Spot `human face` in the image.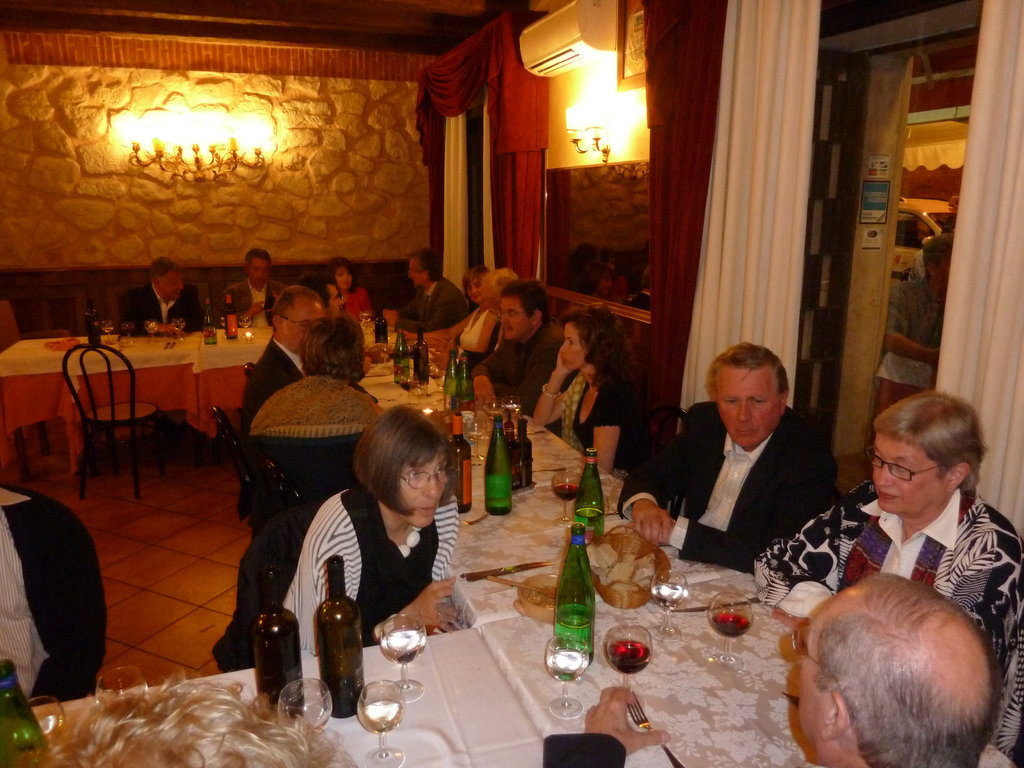
`human face` found at x1=399, y1=447, x2=448, y2=529.
